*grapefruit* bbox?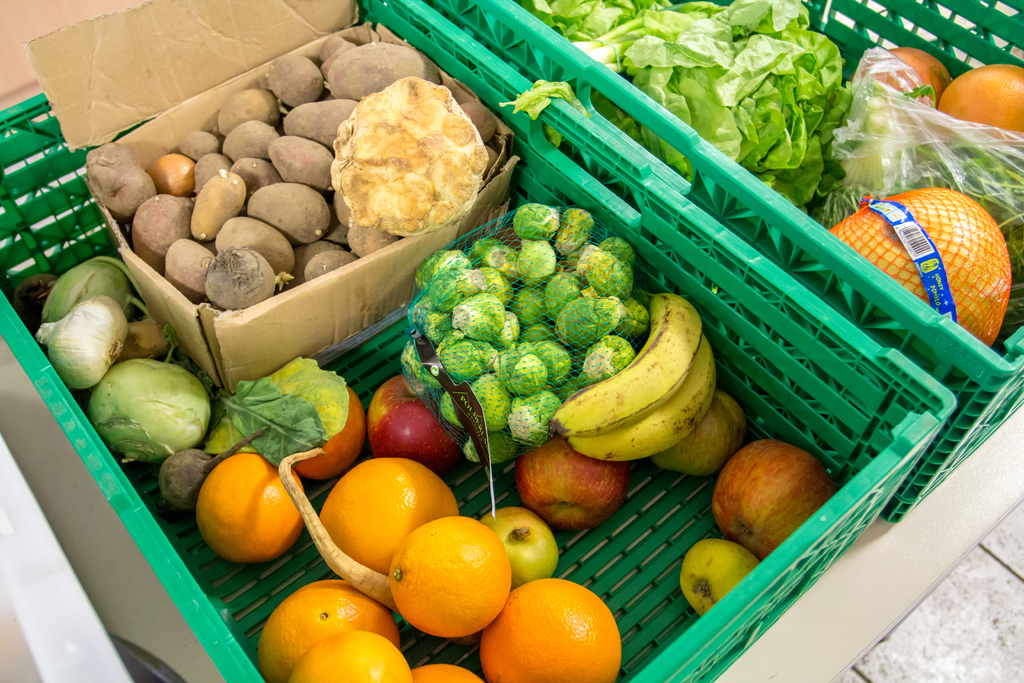
[left=938, top=64, right=1023, bottom=133]
